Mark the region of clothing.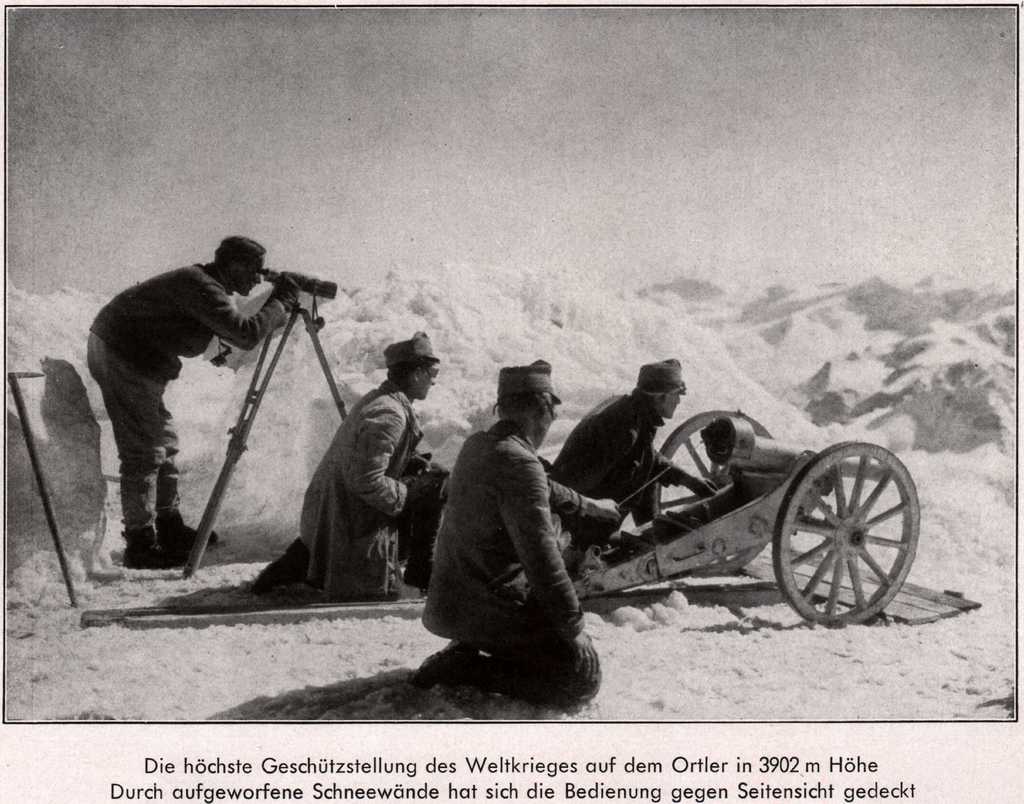
Region: box=[300, 376, 420, 603].
